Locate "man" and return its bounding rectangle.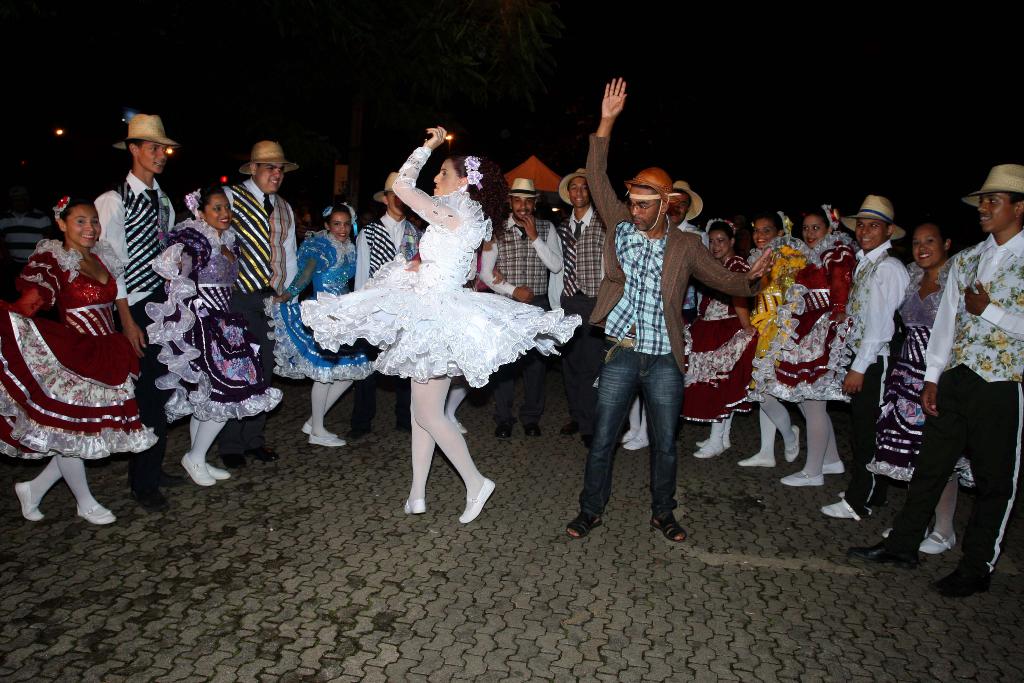
bbox=(568, 122, 762, 526).
